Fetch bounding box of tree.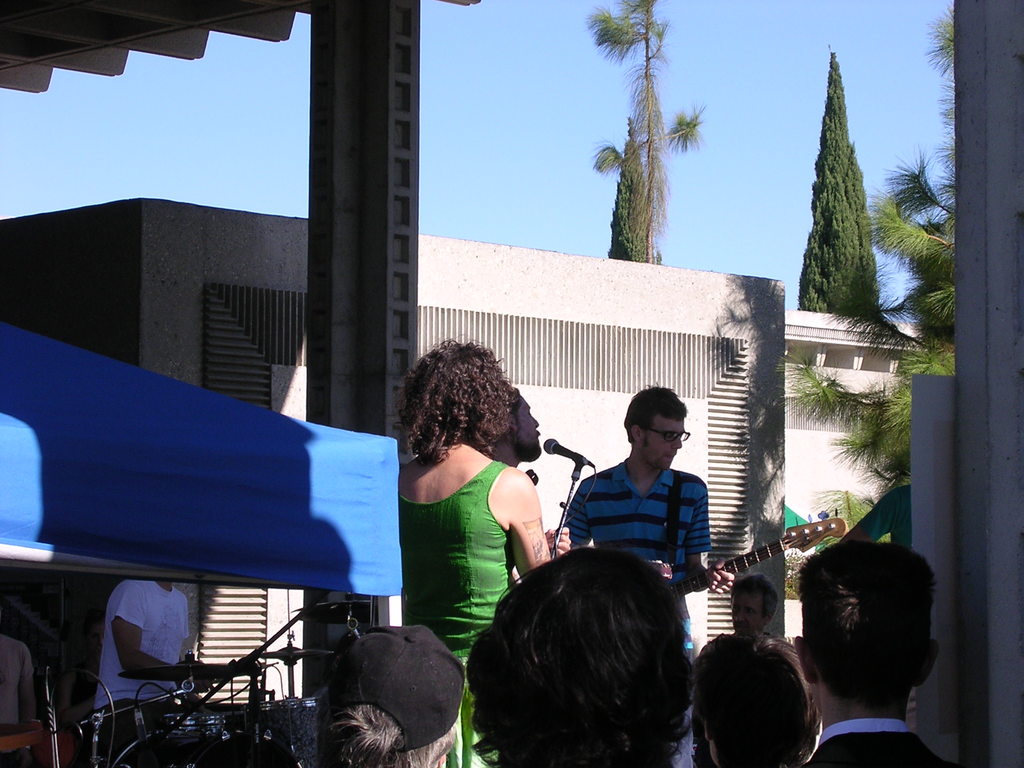
Bbox: [left=794, top=44, right=881, bottom=317].
